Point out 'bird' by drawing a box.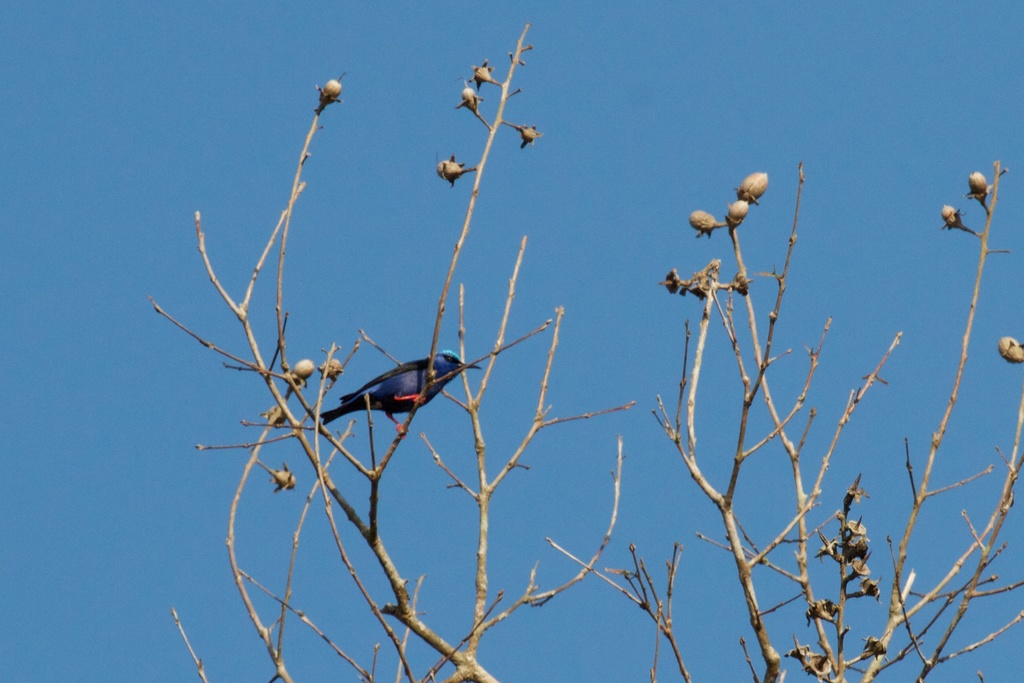
x1=339 y1=359 x2=463 y2=424.
